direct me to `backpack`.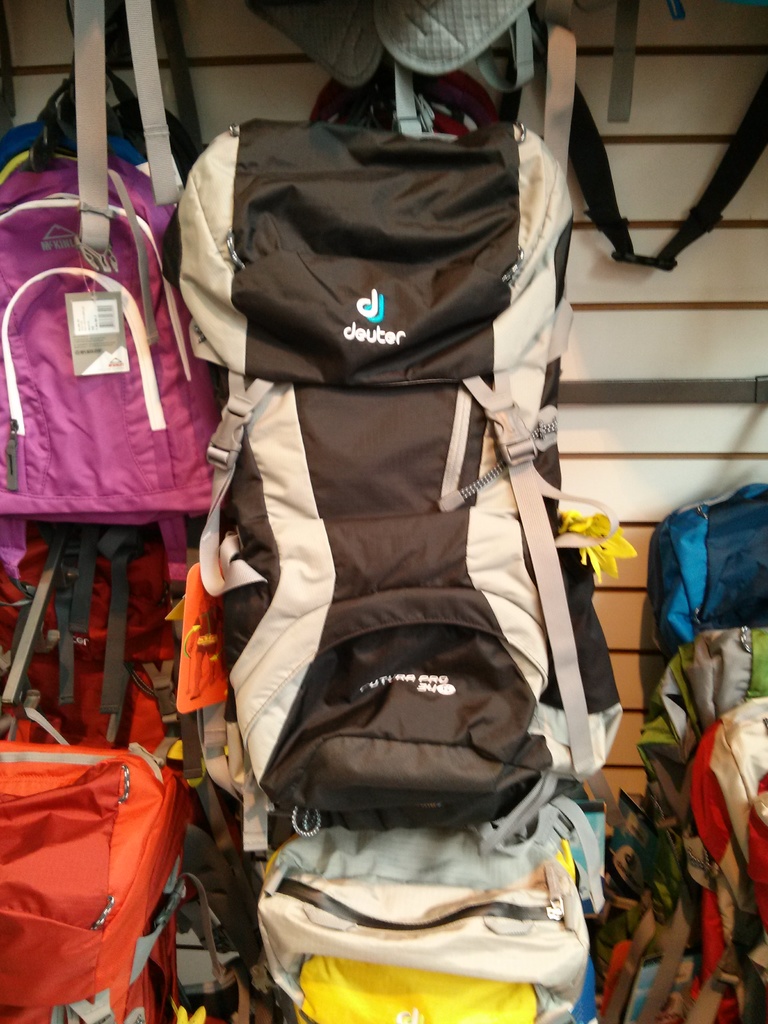
Direction: l=168, t=123, r=623, b=851.
